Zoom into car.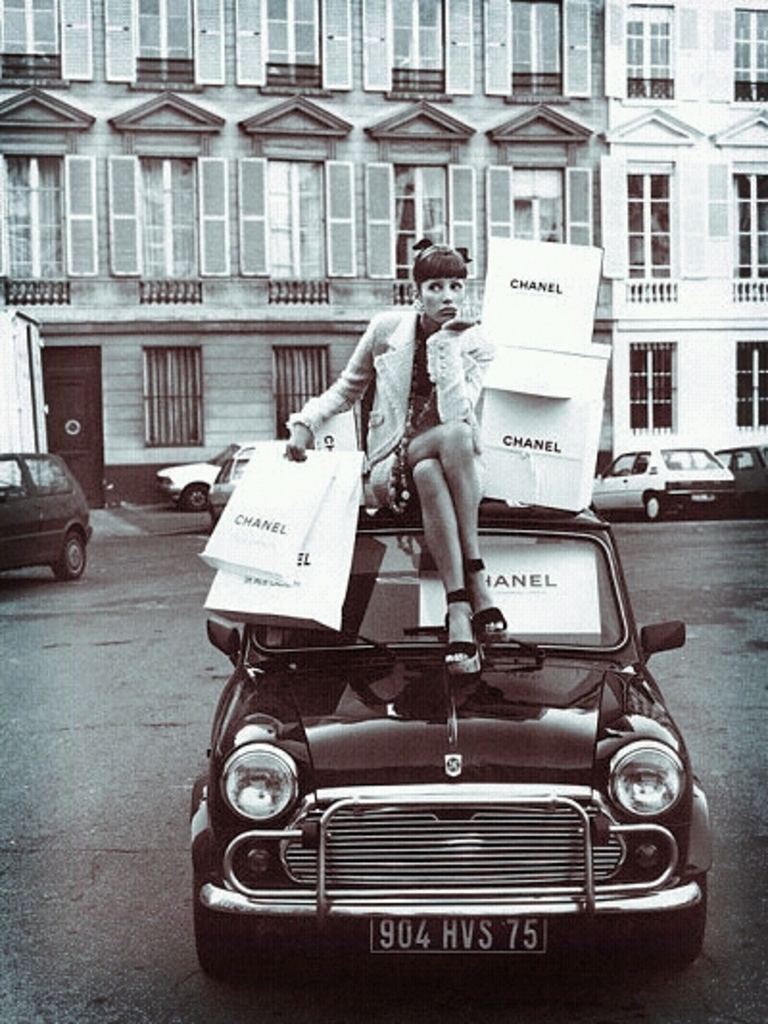
Zoom target: (0, 453, 94, 584).
